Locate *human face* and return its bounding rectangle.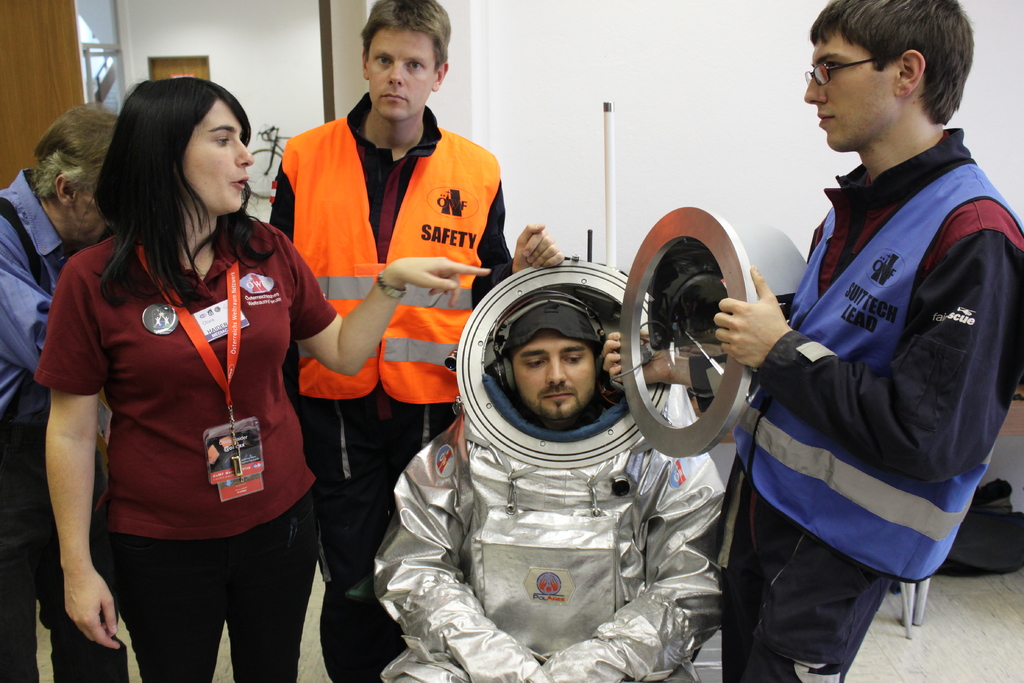
<box>184,97,249,215</box>.
